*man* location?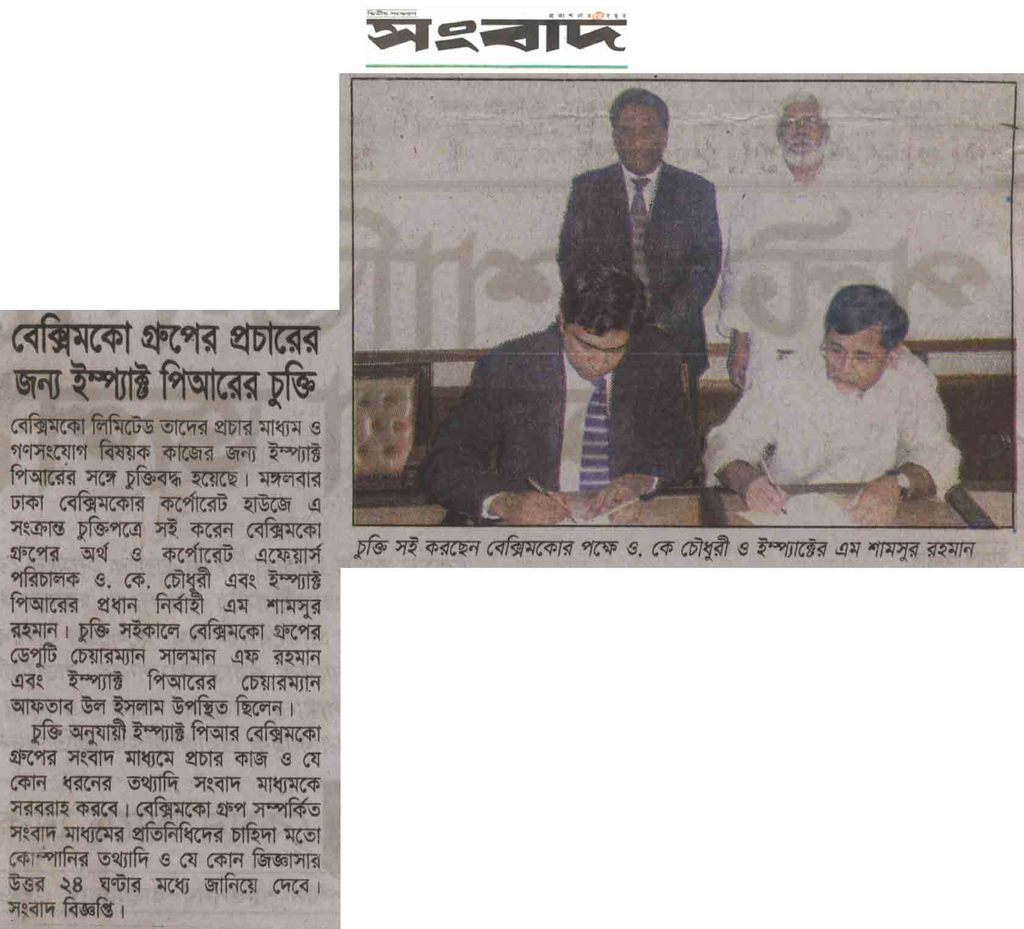
705:266:980:515
